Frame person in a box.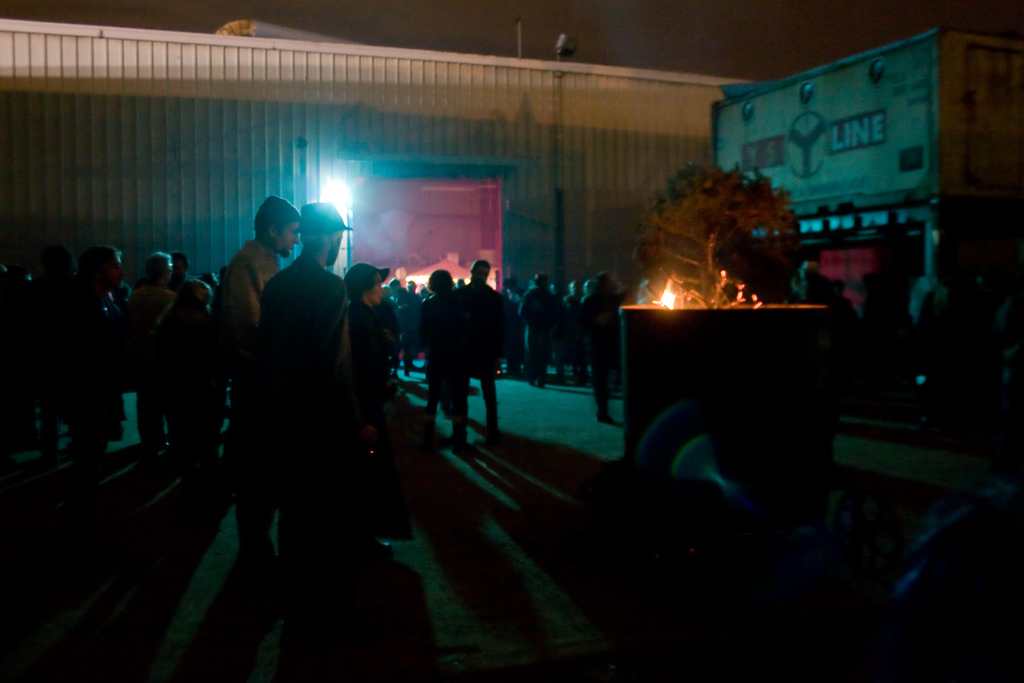
rect(351, 261, 399, 545).
